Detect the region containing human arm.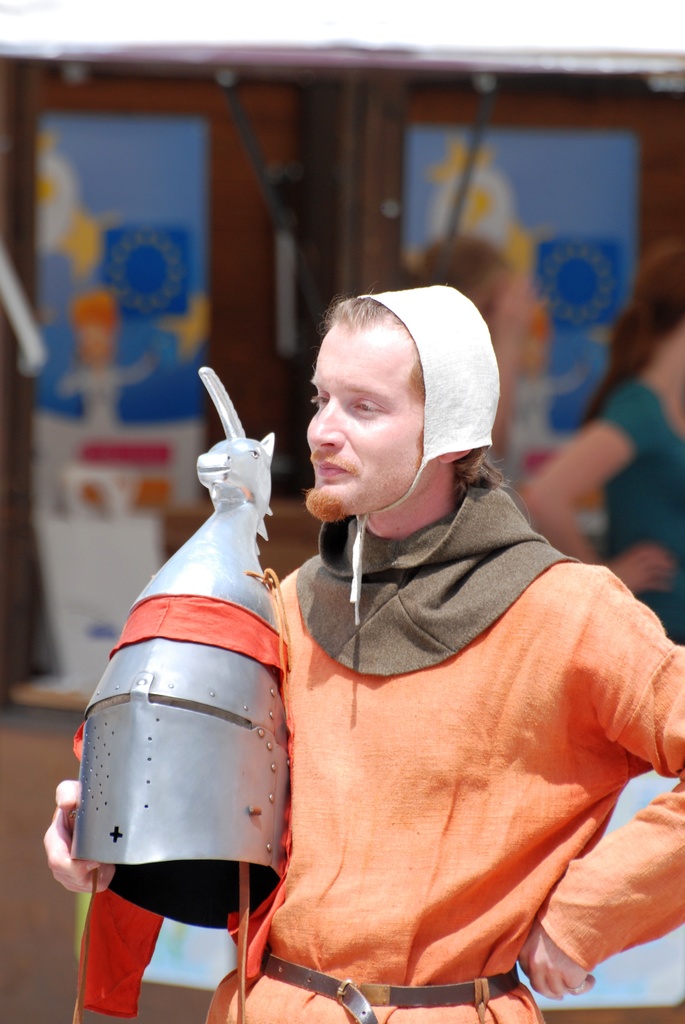
bbox=(522, 563, 684, 1002).
